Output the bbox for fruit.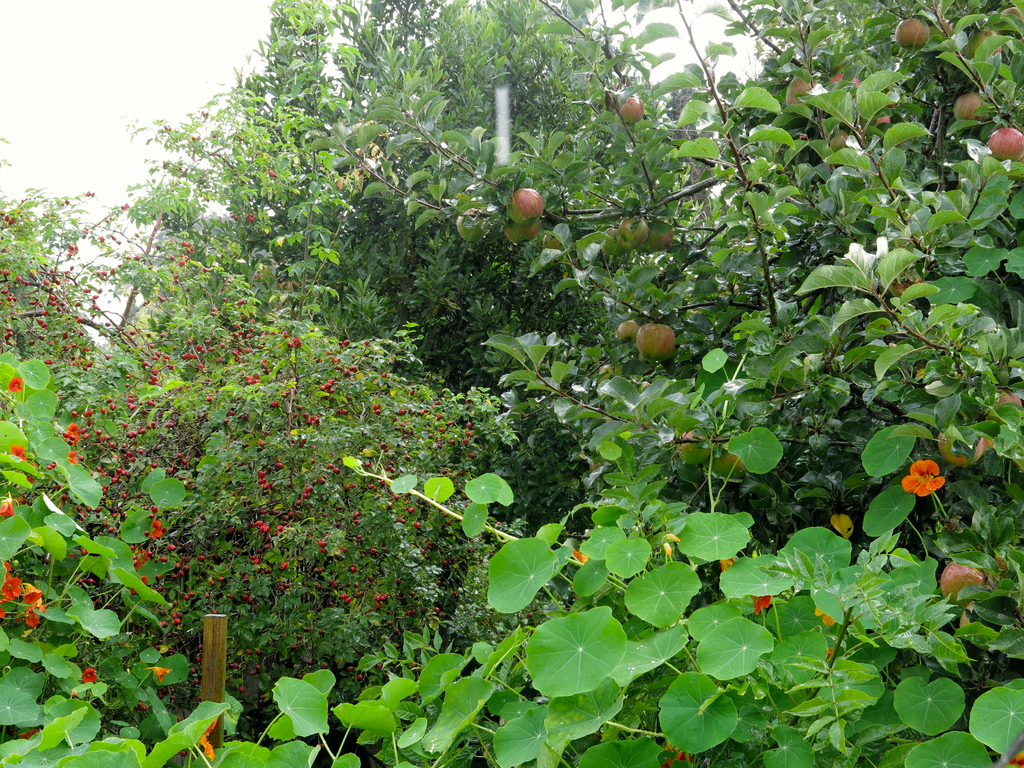
bbox(621, 93, 644, 123).
